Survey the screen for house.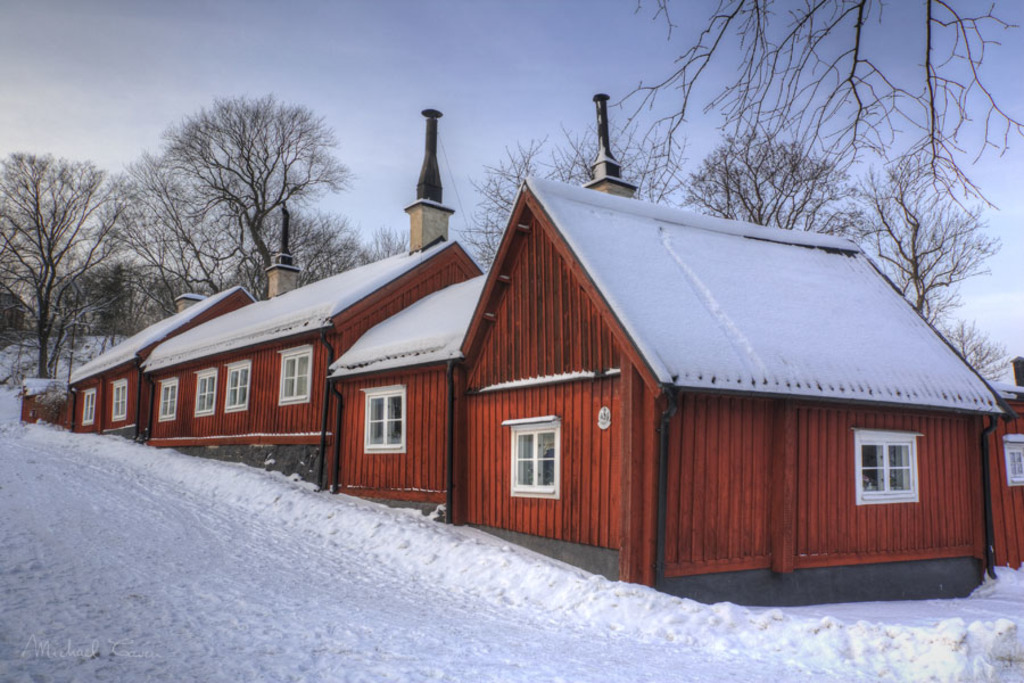
Survey found: locate(65, 286, 263, 438).
